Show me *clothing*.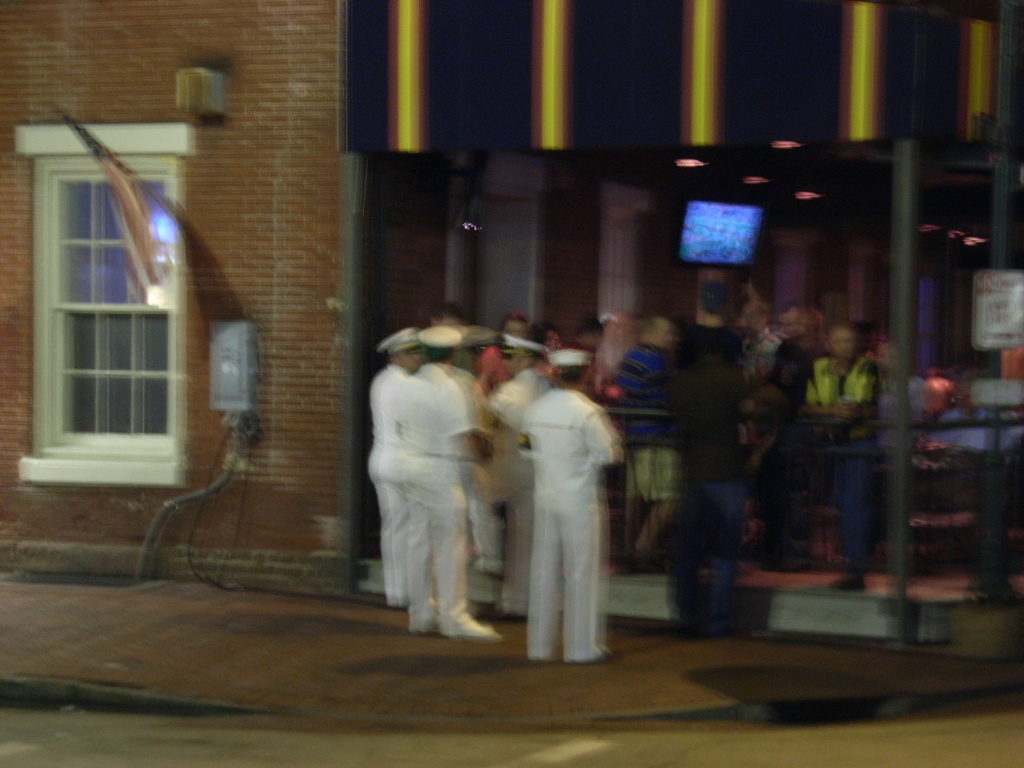
*clothing* is here: {"x1": 517, "y1": 389, "x2": 622, "y2": 673}.
